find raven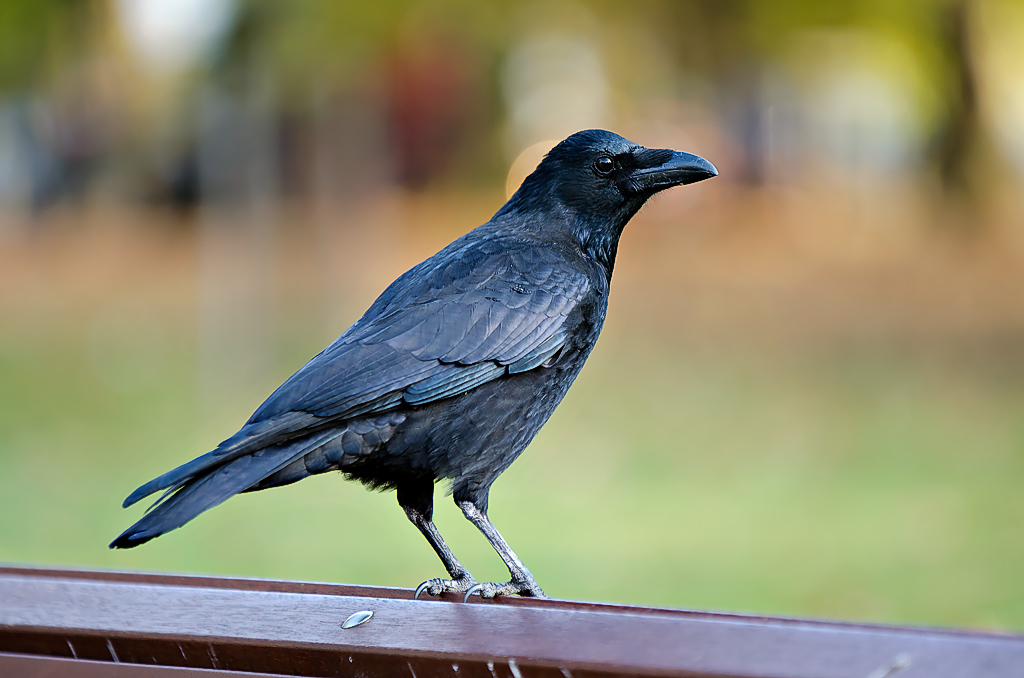
112, 125, 714, 597
